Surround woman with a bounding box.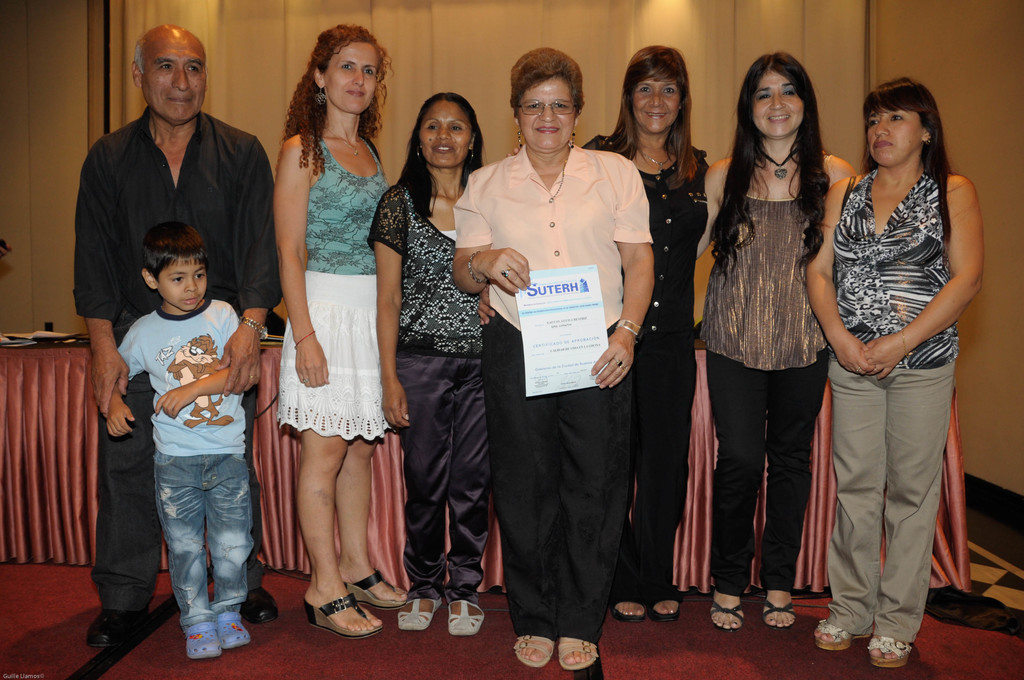
pyautogui.locateOnScreen(272, 21, 406, 634).
